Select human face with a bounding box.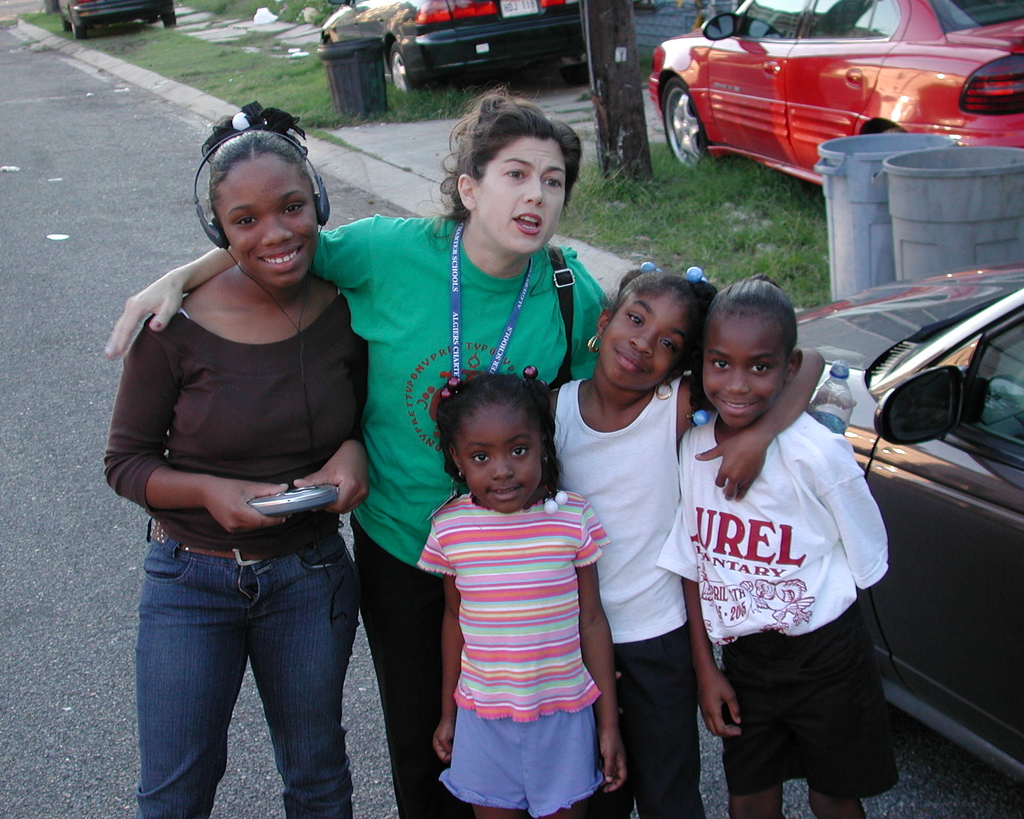
216:157:317:289.
